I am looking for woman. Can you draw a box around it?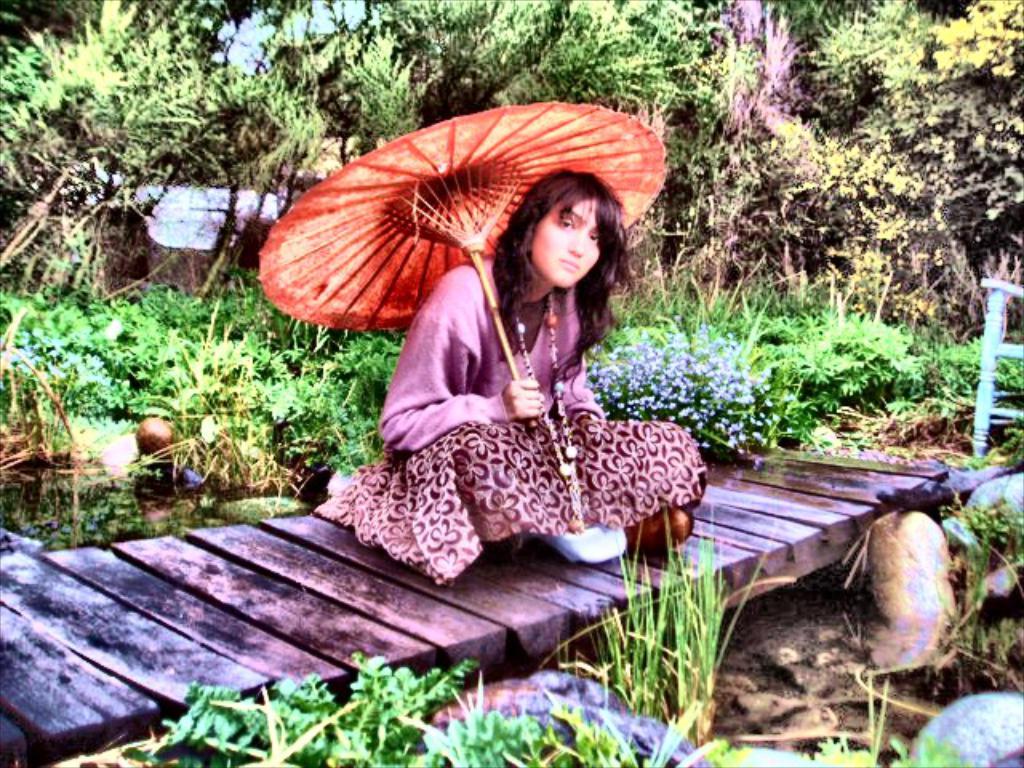
Sure, the bounding box is region(314, 168, 710, 592).
